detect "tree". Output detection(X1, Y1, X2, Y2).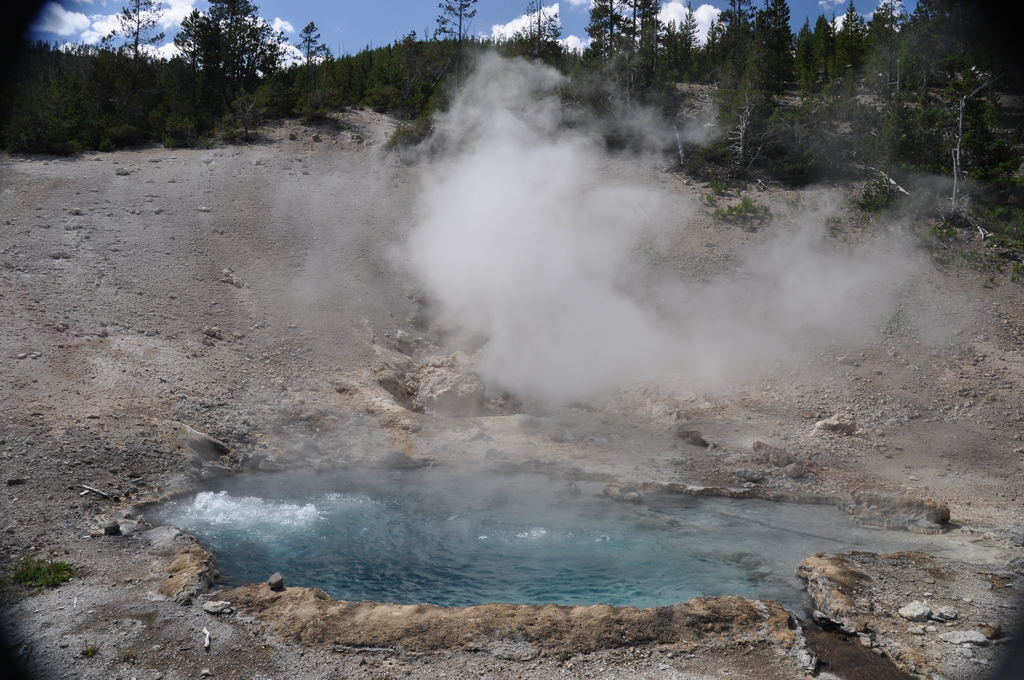
detection(665, 0, 706, 82).
